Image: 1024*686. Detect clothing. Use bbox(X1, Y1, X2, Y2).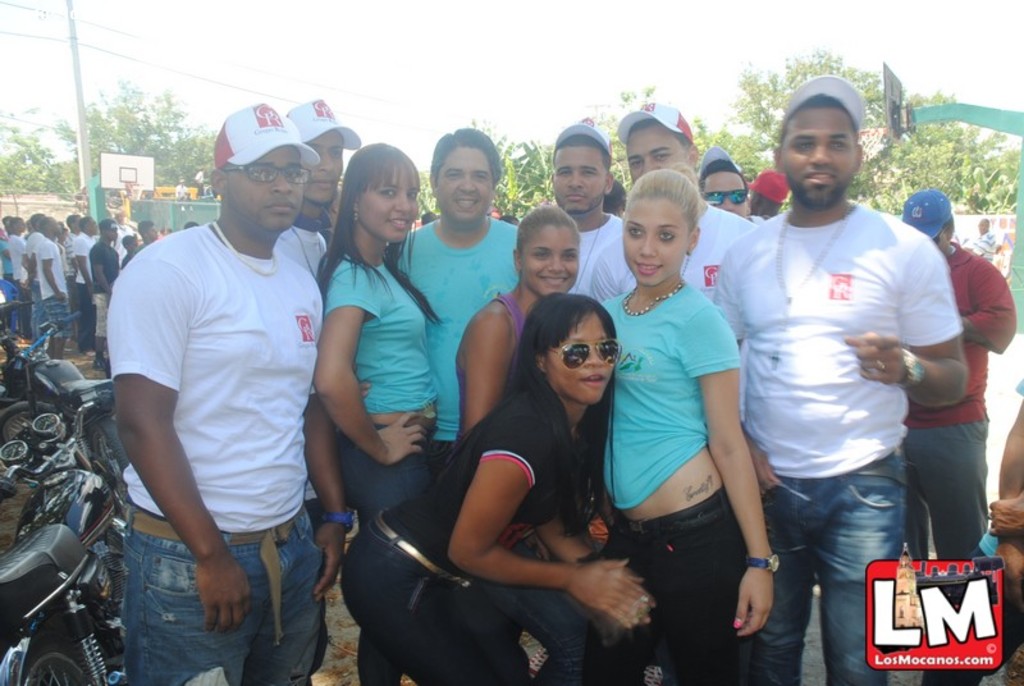
bbox(6, 228, 45, 306).
